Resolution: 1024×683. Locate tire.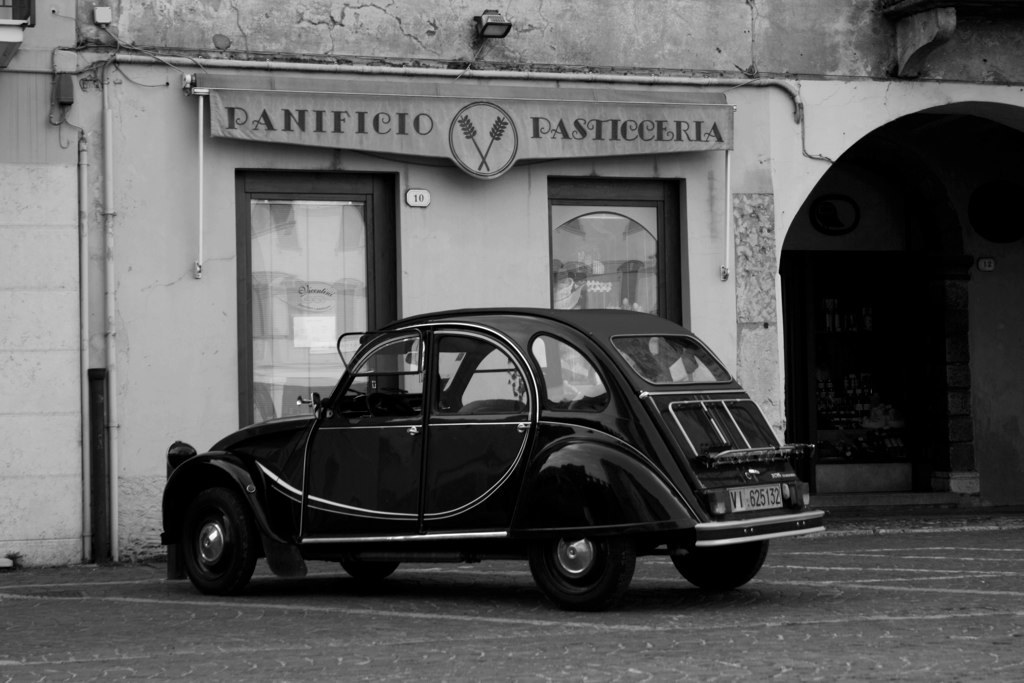
<region>180, 484, 259, 597</region>.
